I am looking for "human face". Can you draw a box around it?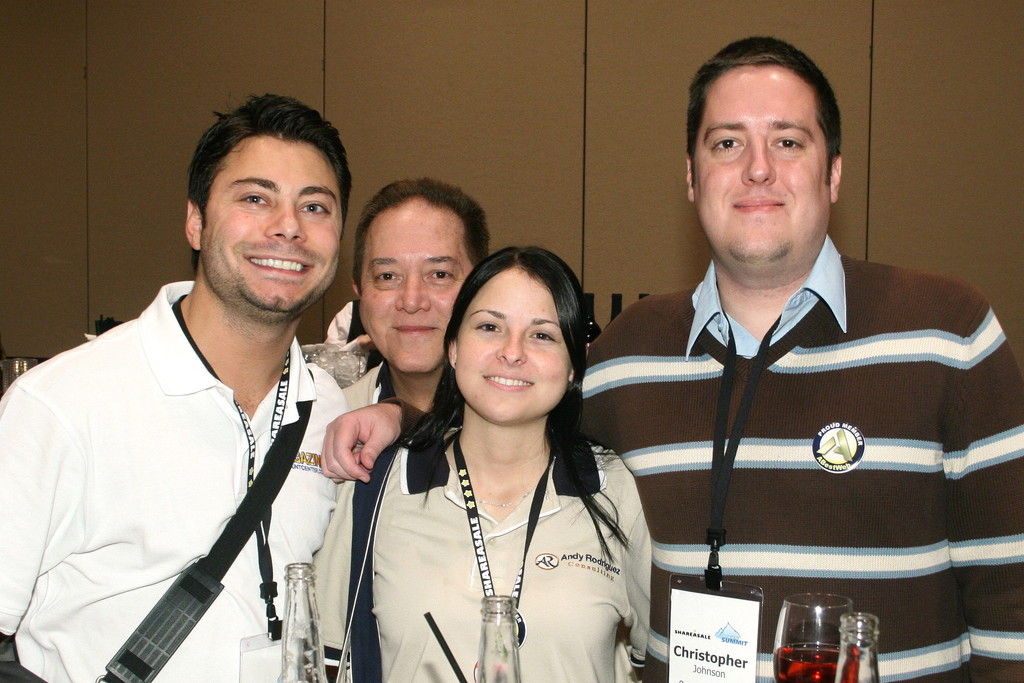
Sure, the bounding box is <bbox>694, 69, 824, 267</bbox>.
